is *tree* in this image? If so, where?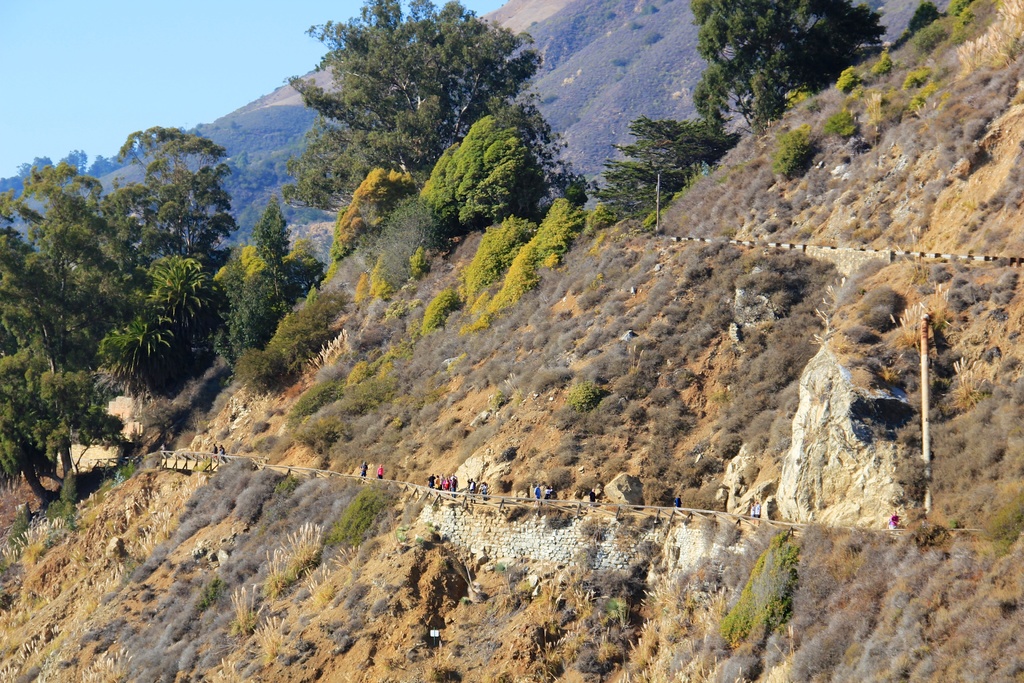
Yes, at crop(0, 132, 230, 511).
